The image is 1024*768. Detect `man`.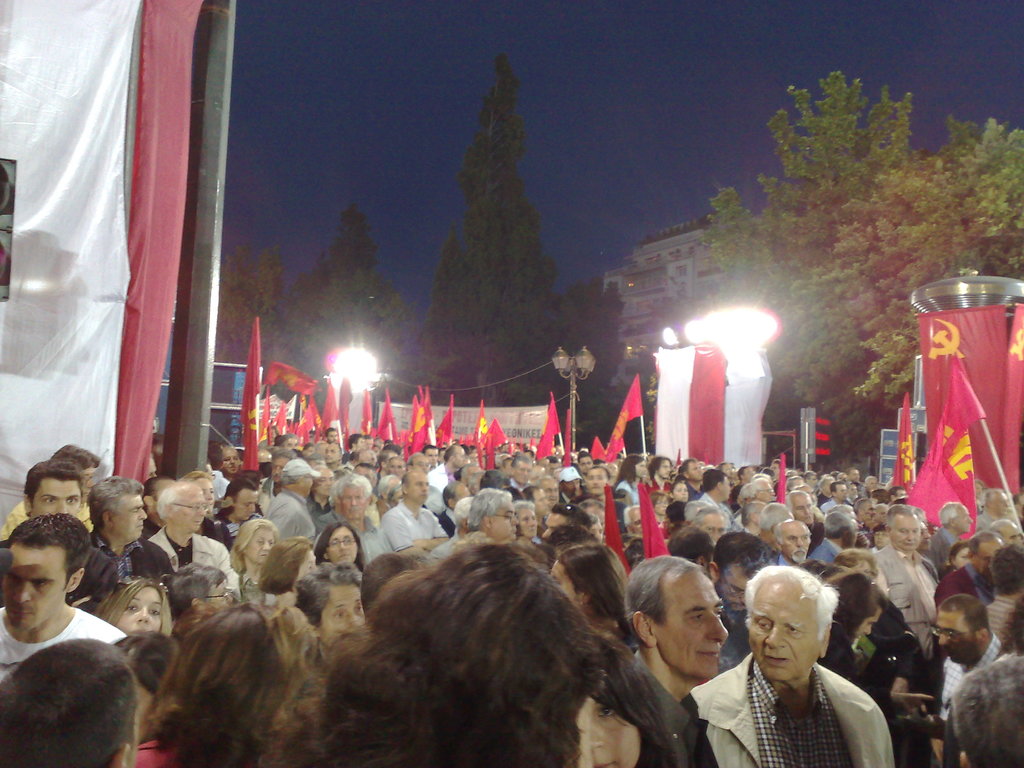
Detection: <region>408, 452, 446, 511</region>.
